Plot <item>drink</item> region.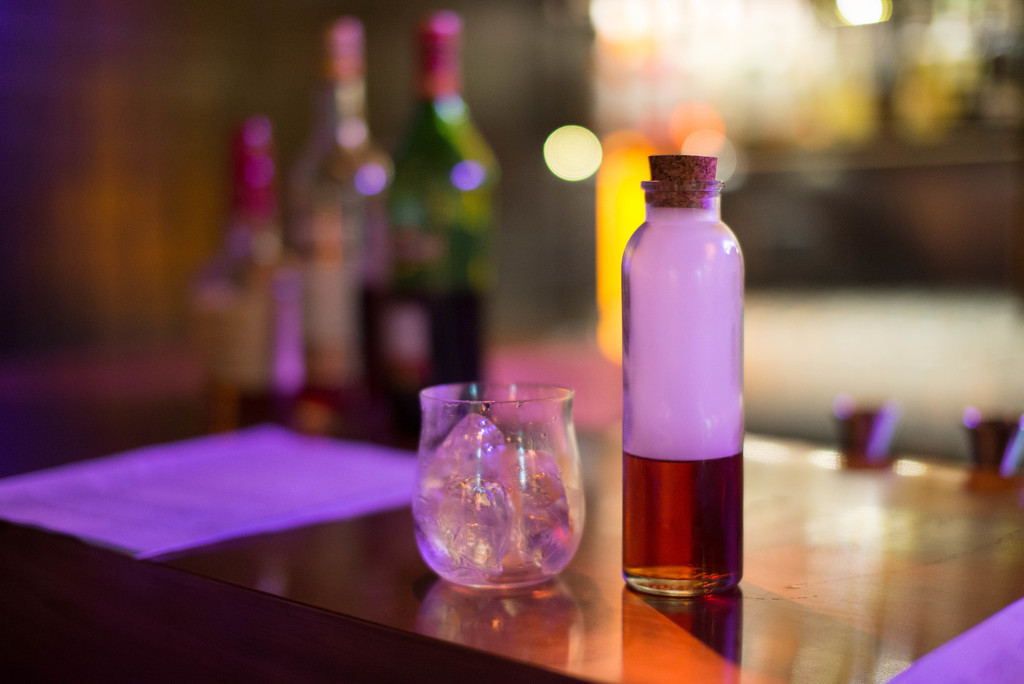
Plotted at {"x1": 411, "y1": 414, "x2": 588, "y2": 590}.
